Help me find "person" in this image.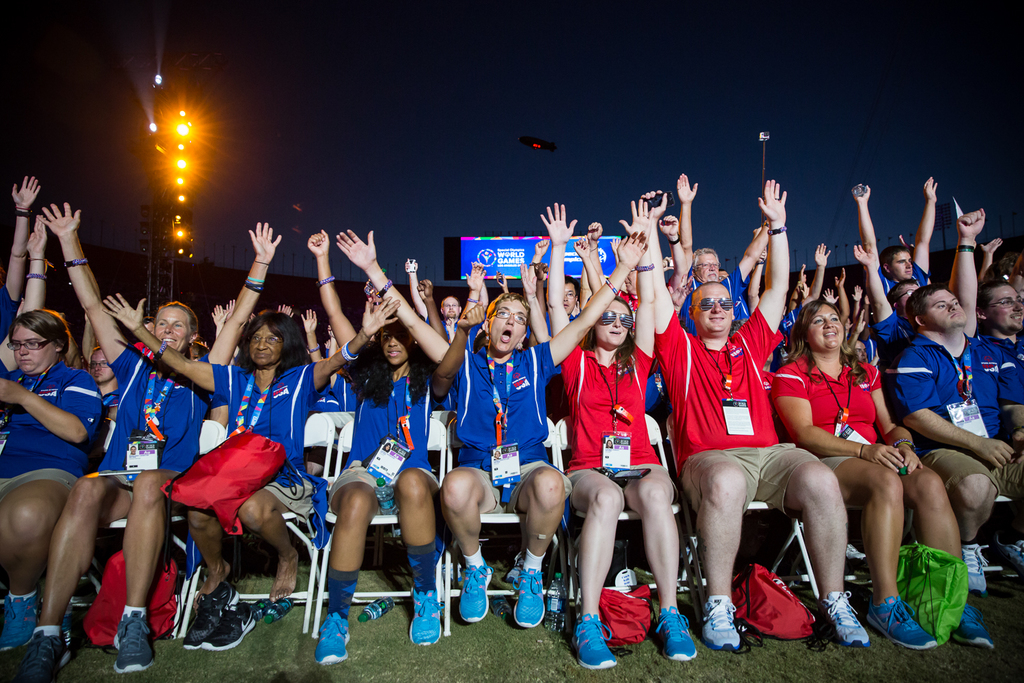
Found it: <box>344,229,636,645</box>.
